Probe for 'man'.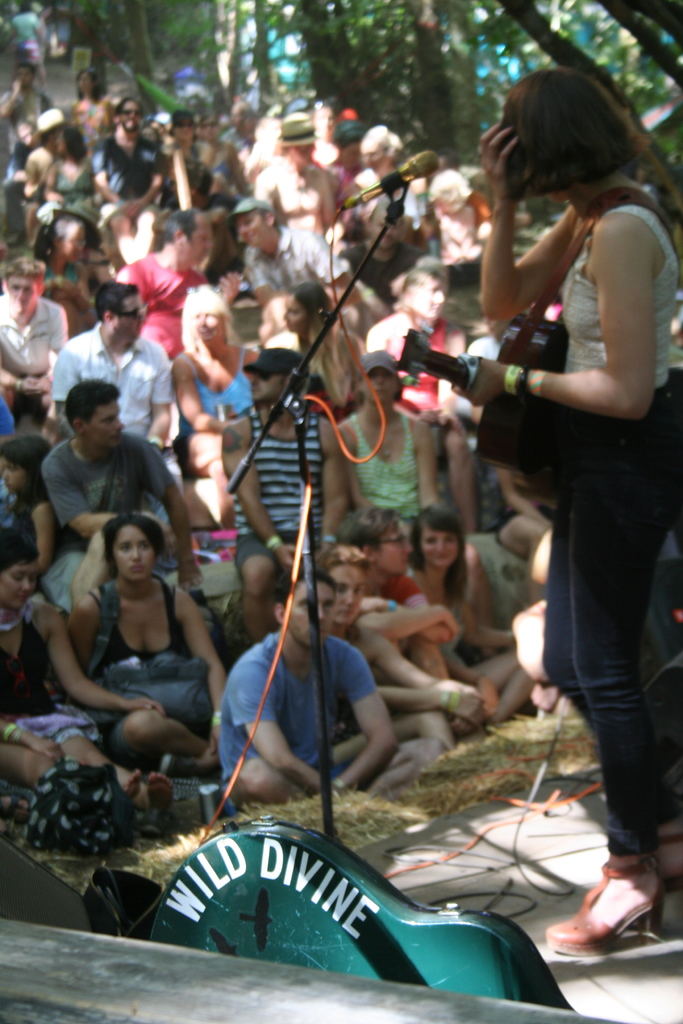
Probe result: {"x1": 99, "y1": 209, "x2": 226, "y2": 383}.
